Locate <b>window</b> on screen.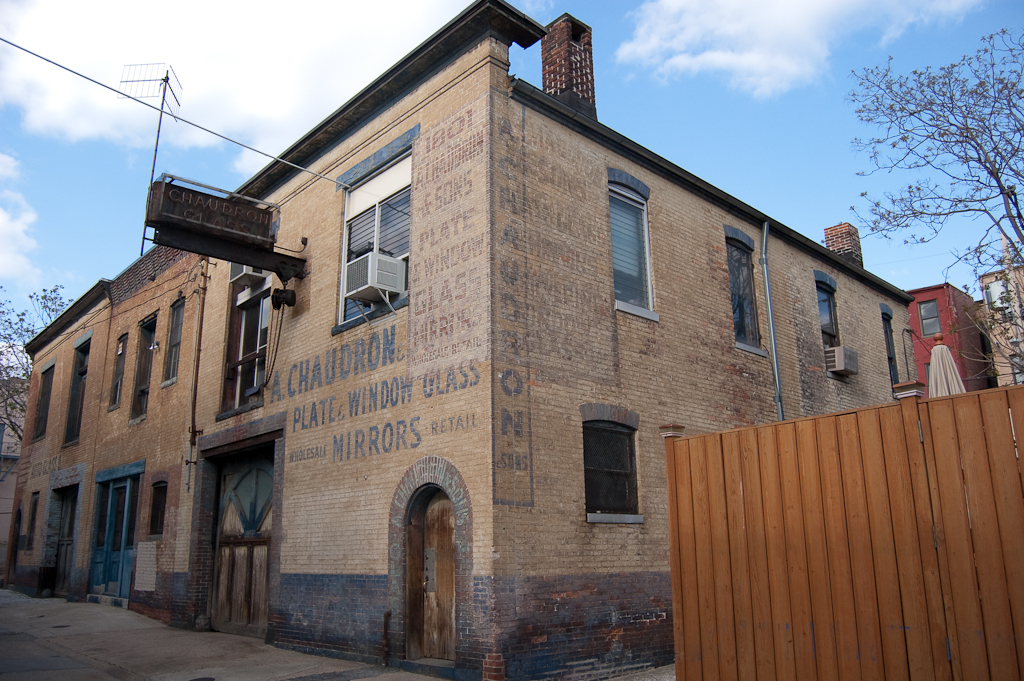
On screen at (58, 330, 92, 441).
